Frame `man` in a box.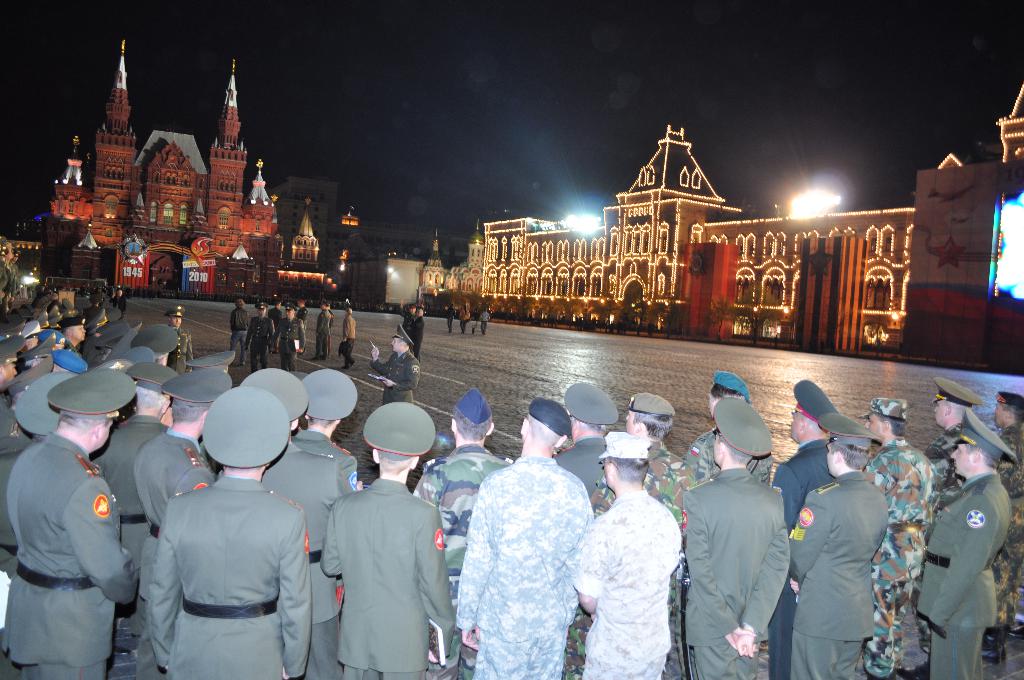
{"left": 911, "top": 369, "right": 986, "bottom": 498}.
